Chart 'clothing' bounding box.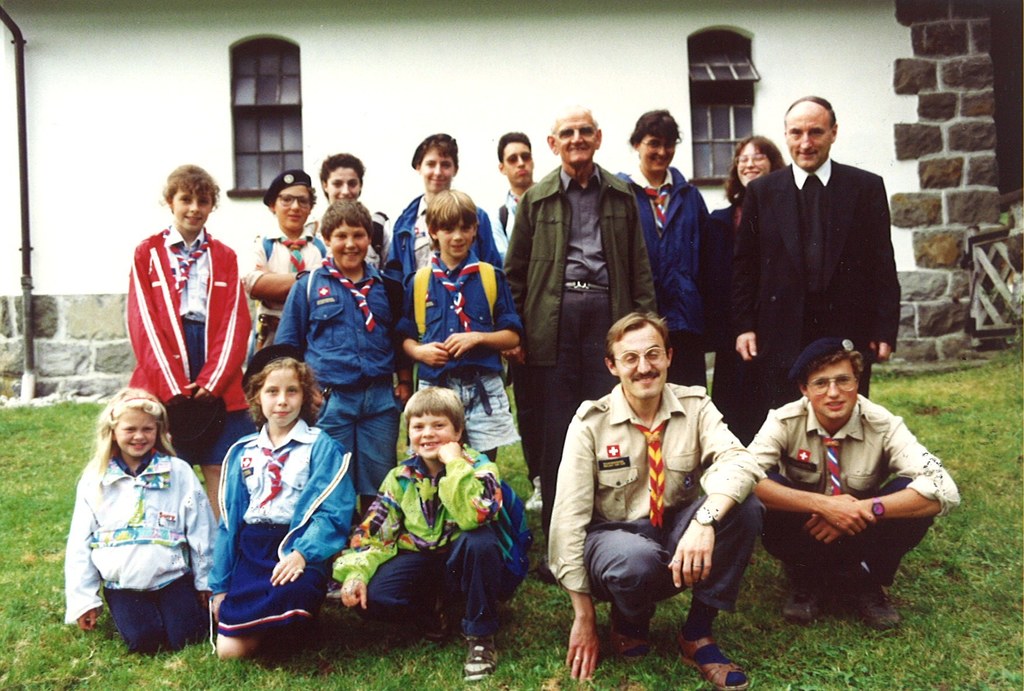
Charted: (left=747, top=391, right=963, bottom=591).
